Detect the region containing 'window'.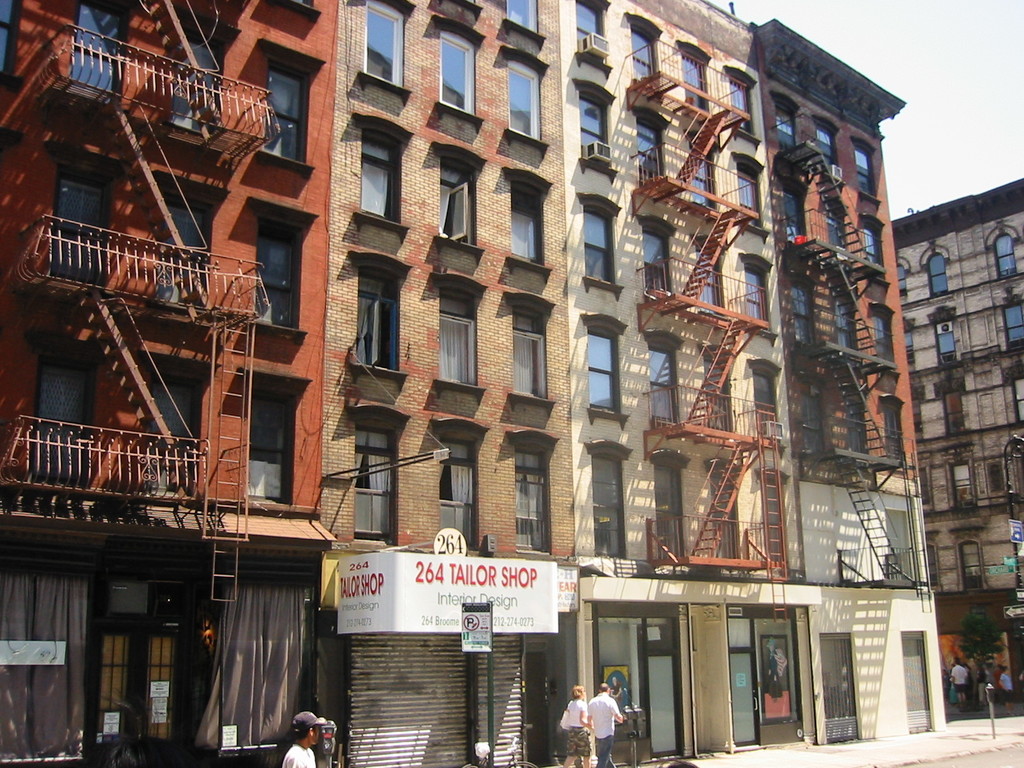
detection(765, 468, 792, 566).
